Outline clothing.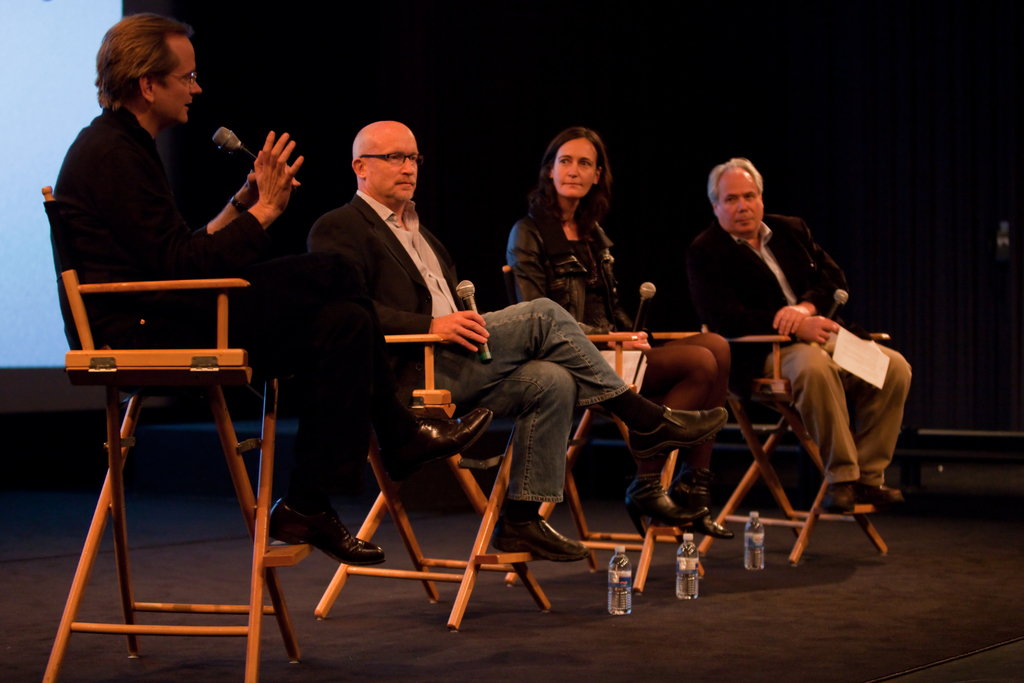
Outline: <bbox>449, 297, 632, 506</bbox>.
